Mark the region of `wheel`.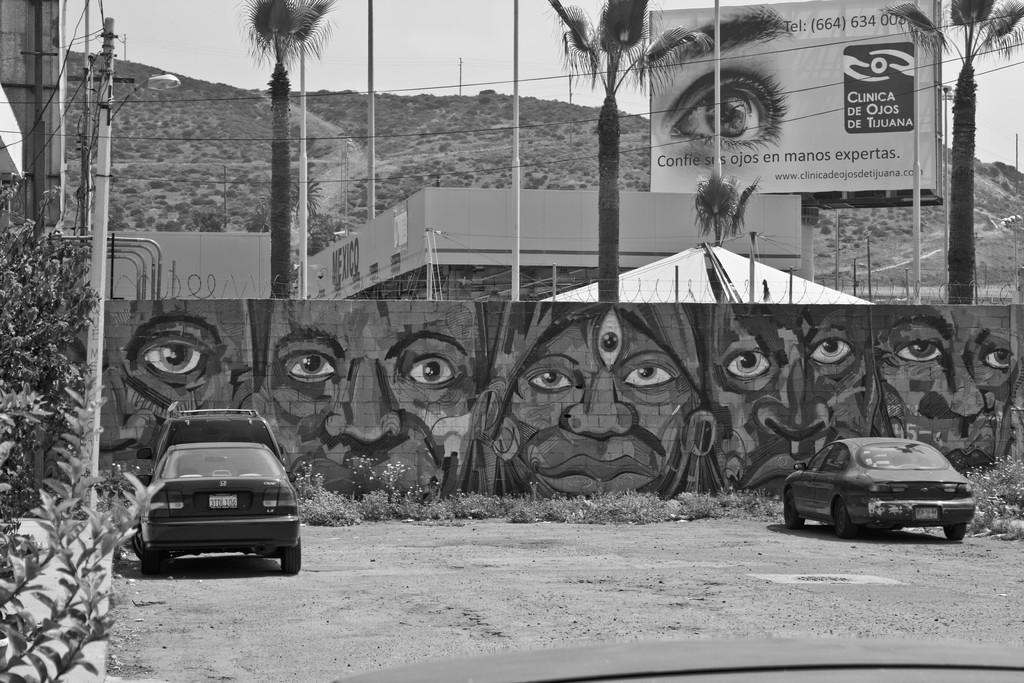
Region: (282, 537, 299, 574).
